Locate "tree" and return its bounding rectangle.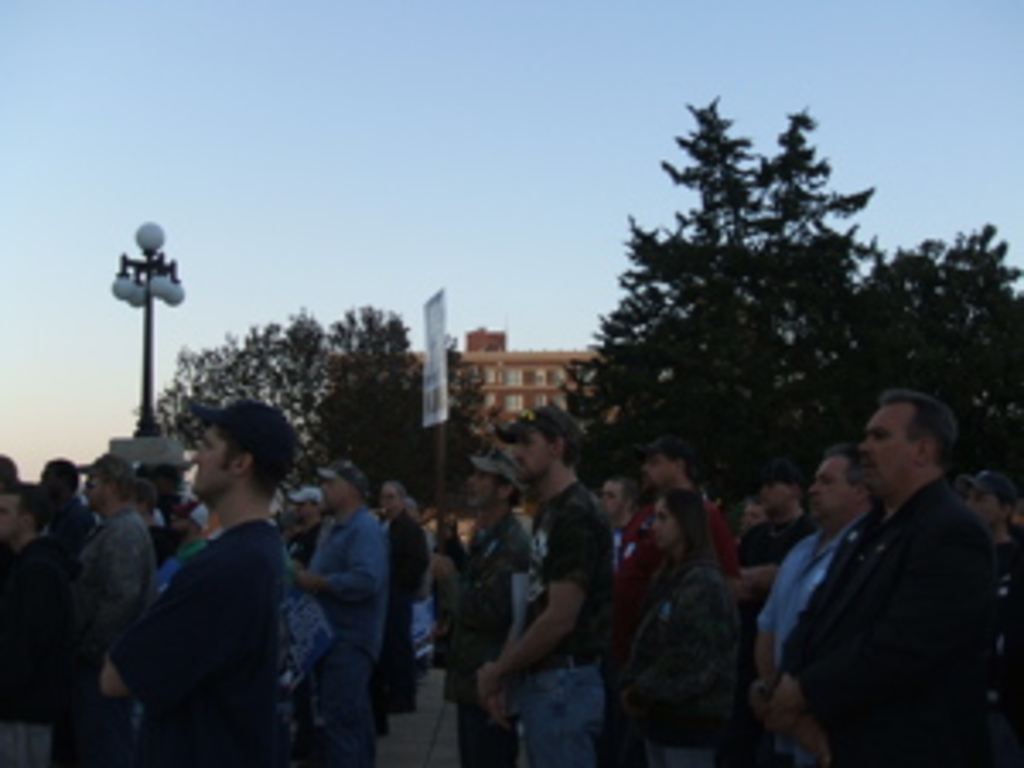
556, 113, 884, 509.
